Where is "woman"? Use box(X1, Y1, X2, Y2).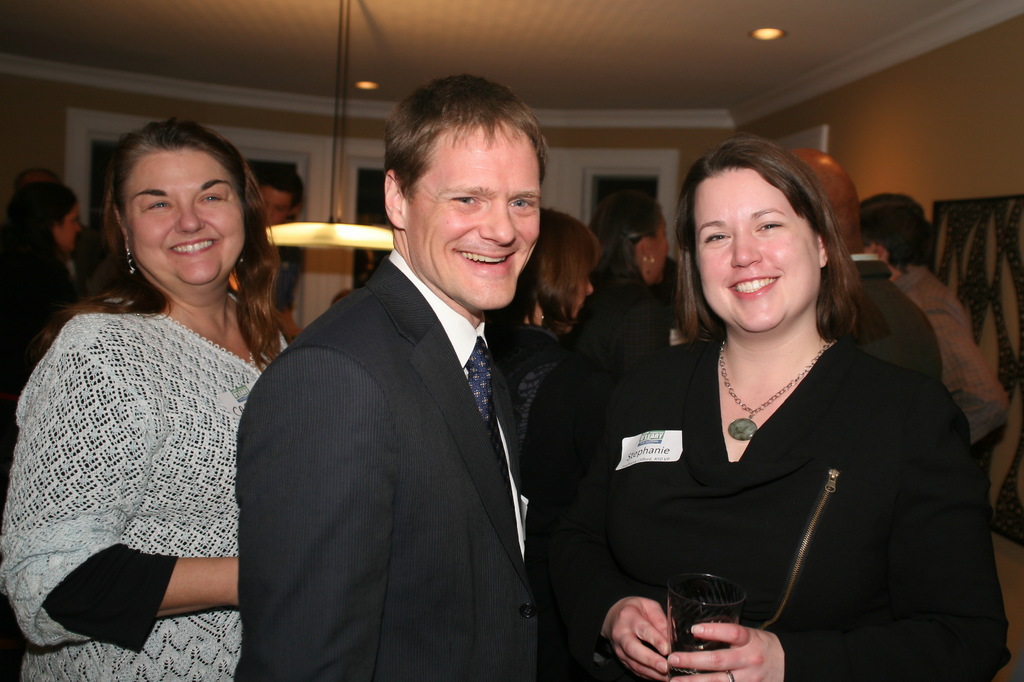
box(564, 143, 1023, 681).
